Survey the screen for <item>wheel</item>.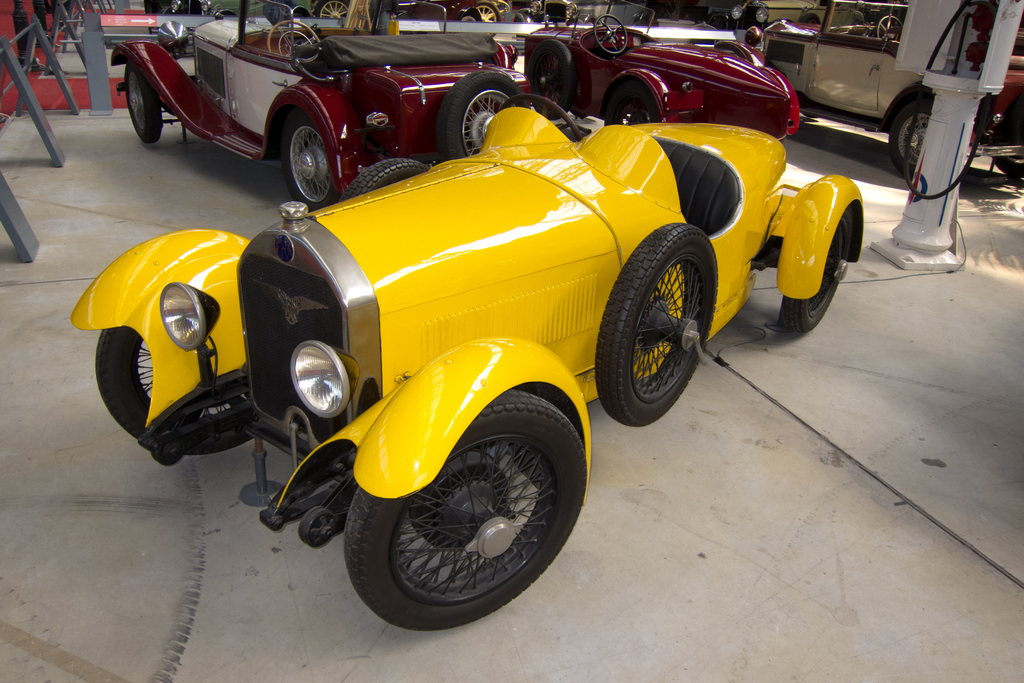
Survey found: box(591, 10, 631, 60).
